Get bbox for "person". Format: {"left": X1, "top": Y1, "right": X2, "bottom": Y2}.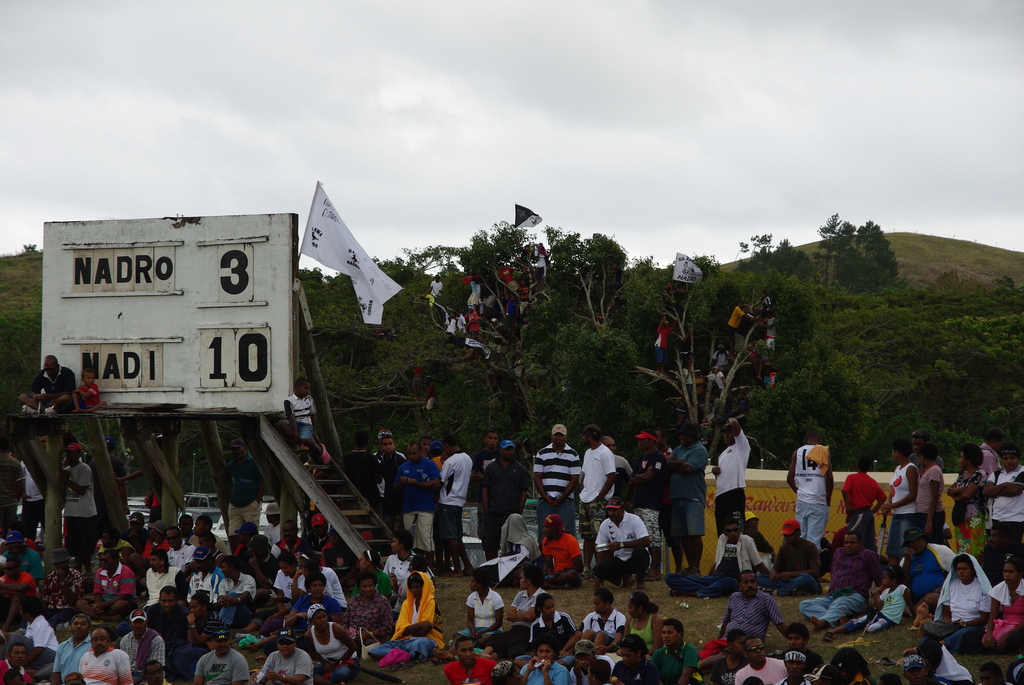
{"left": 275, "top": 381, "right": 336, "bottom": 471}.
